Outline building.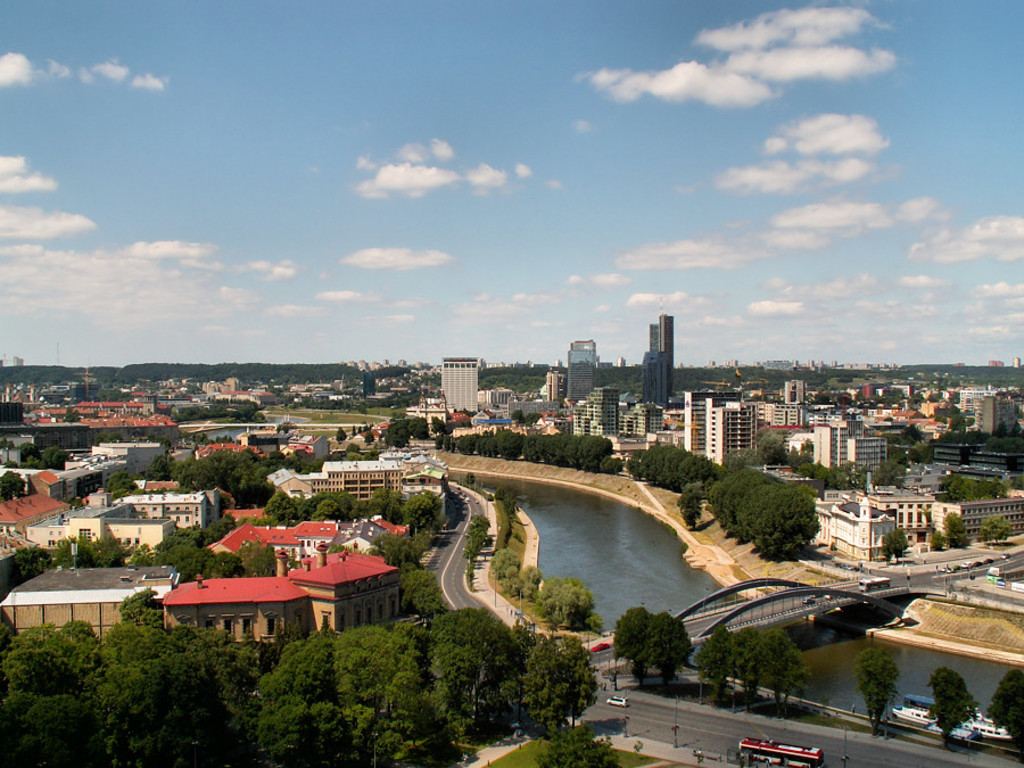
Outline: [left=299, top=460, right=404, bottom=496].
